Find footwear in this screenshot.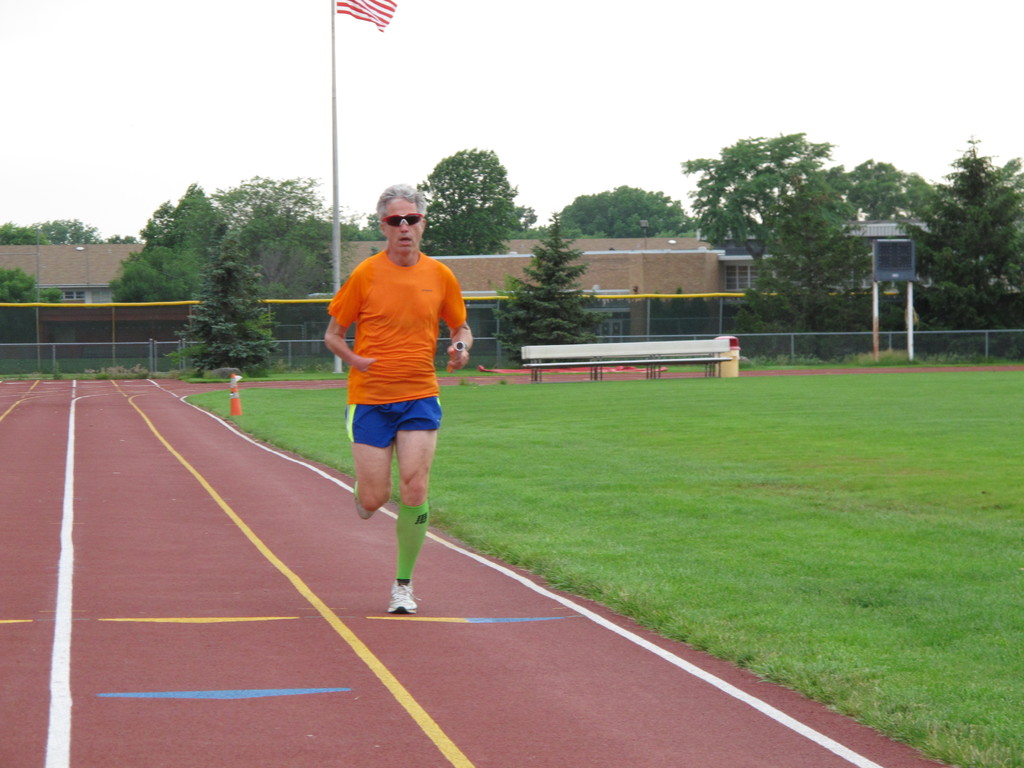
The bounding box for footwear is [x1=353, y1=505, x2=431, y2=607].
